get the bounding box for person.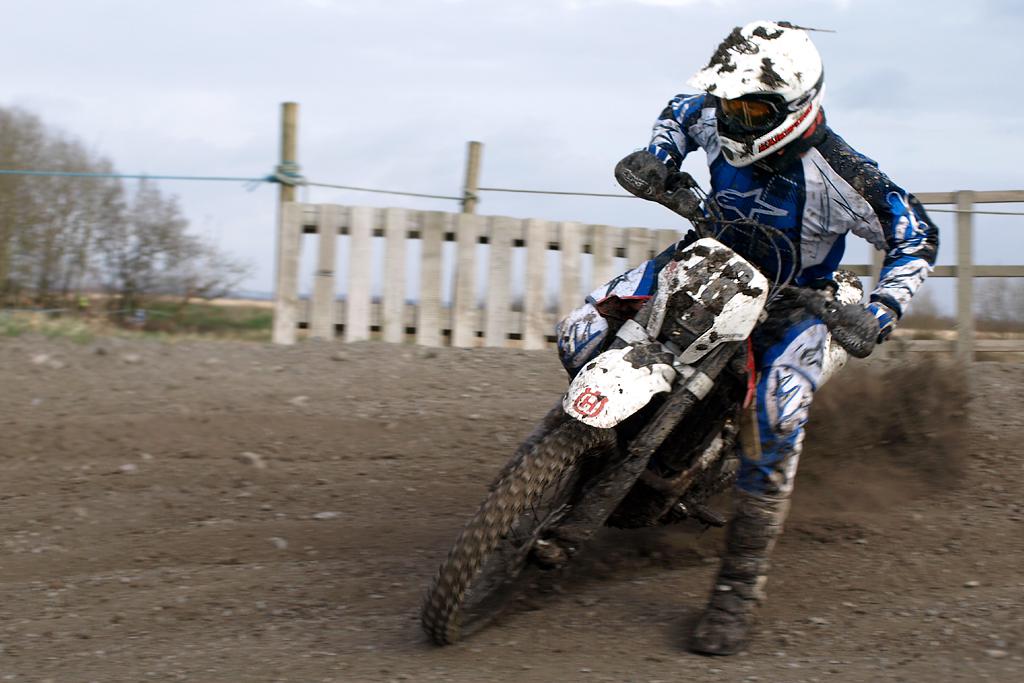
558 16 938 655.
